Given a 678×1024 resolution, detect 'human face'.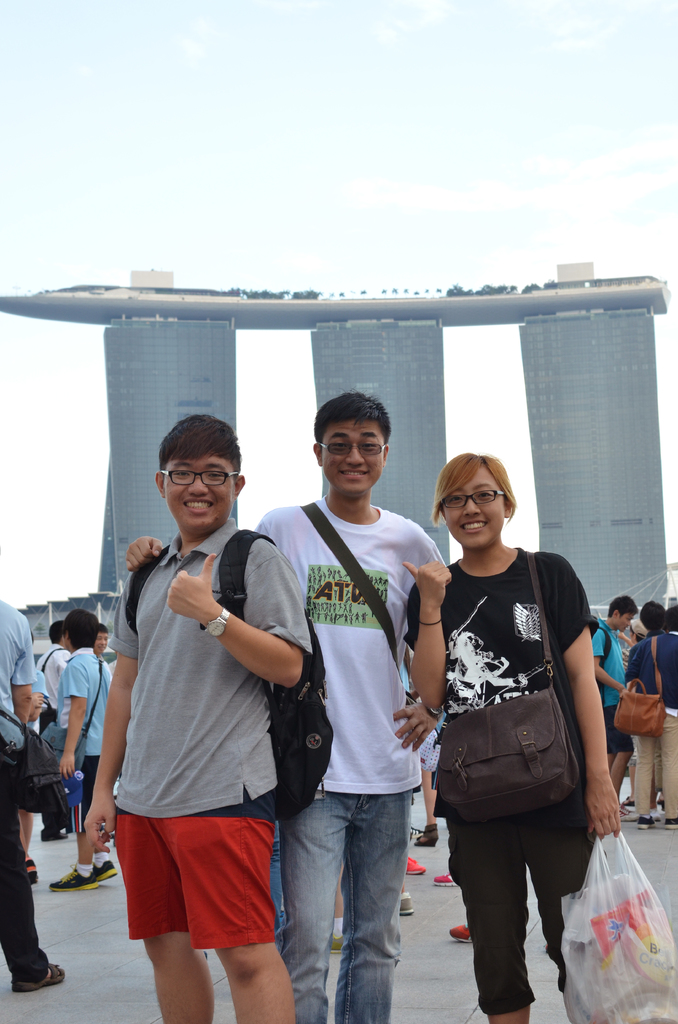
x1=94 y1=632 x2=109 y2=657.
